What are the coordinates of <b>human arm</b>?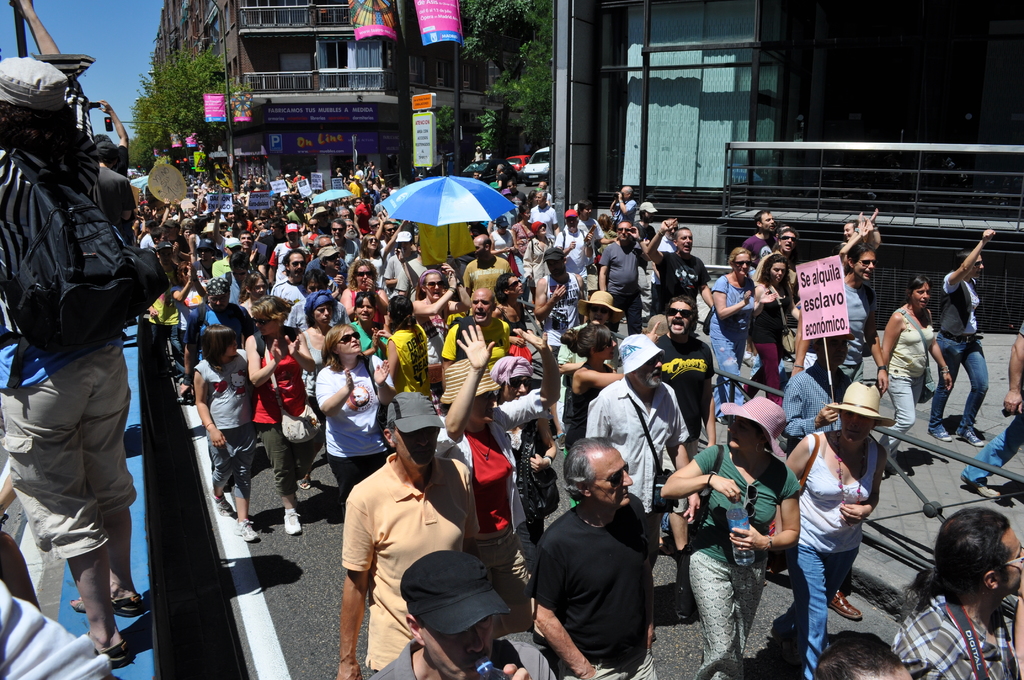
select_region(778, 428, 819, 476).
